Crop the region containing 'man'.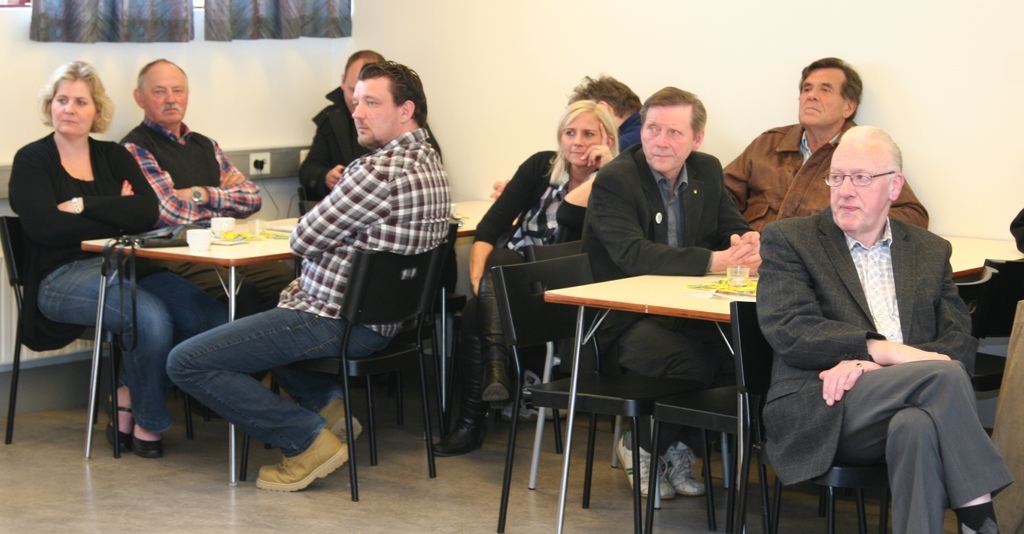
Crop region: [724,56,934,231].
